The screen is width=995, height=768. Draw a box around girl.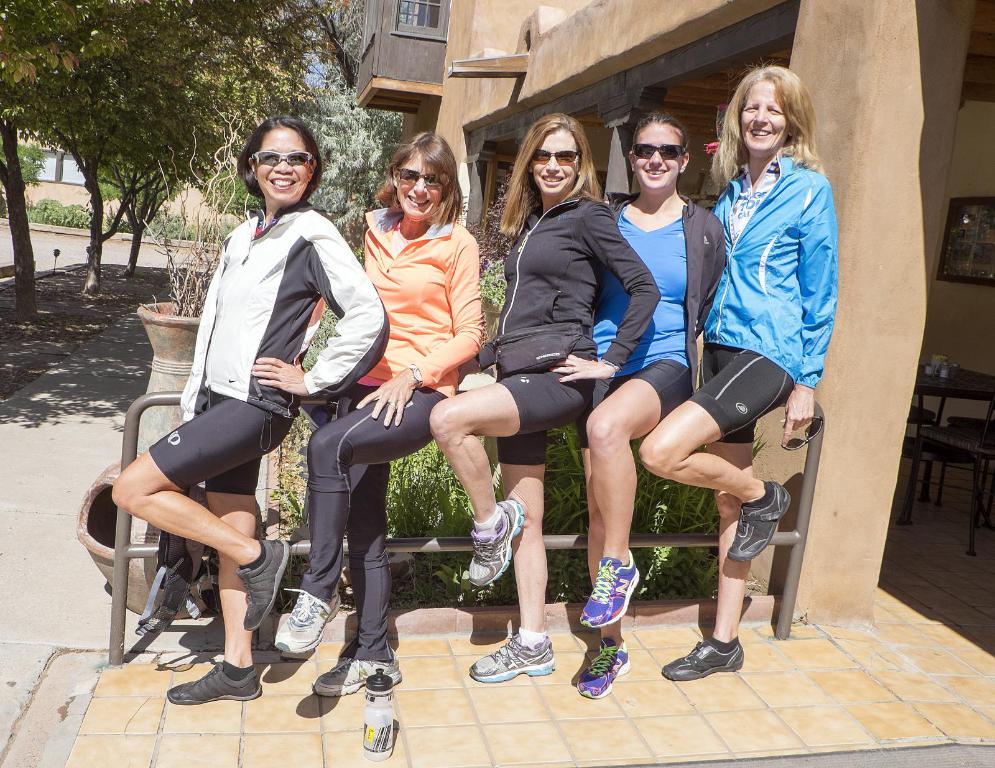
bbox(569, 116, 725, 697).
